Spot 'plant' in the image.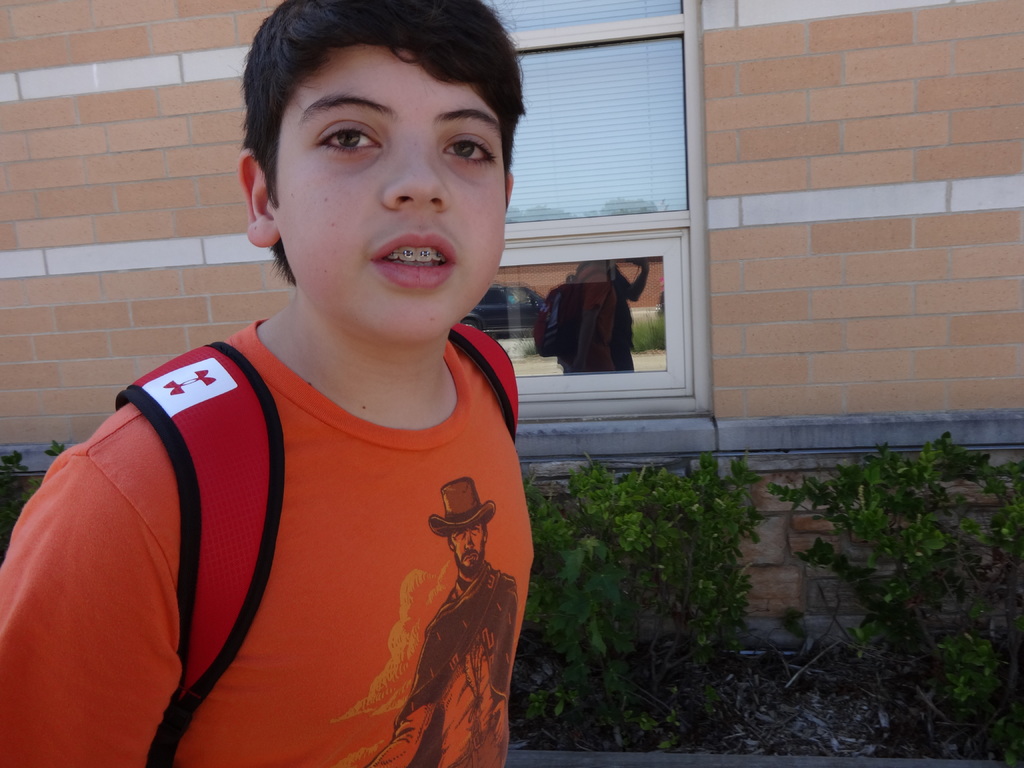
'plant' found at region(616, 306, 673, 359).
